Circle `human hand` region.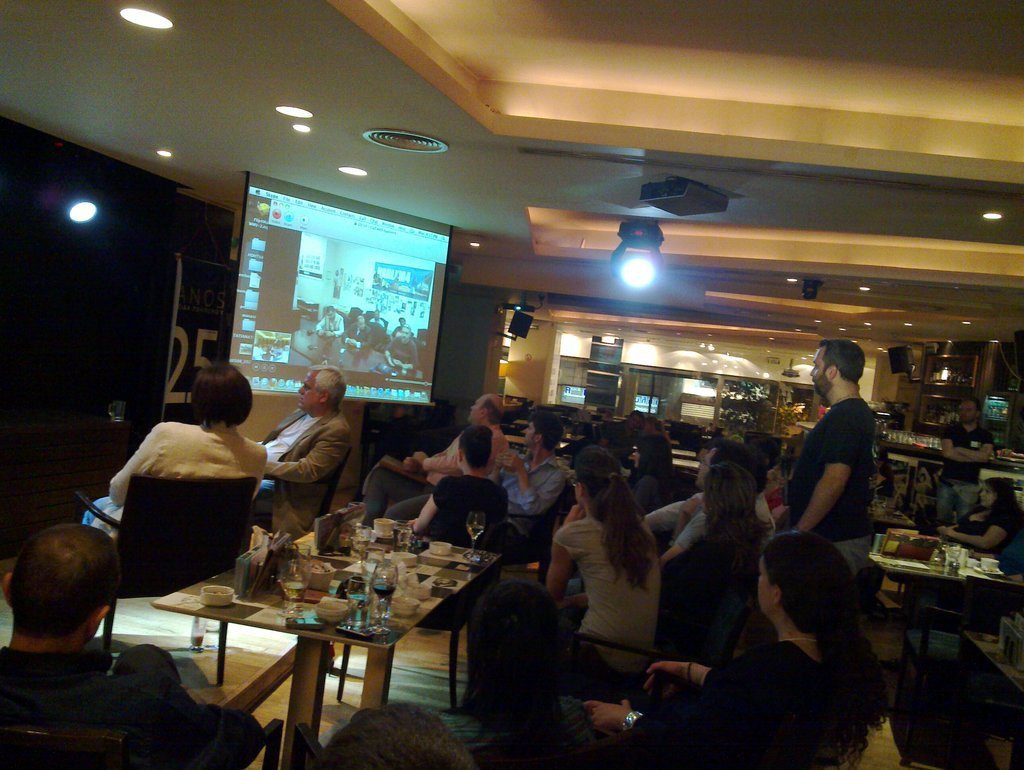
Region: rect(583, 700, 635, 735).
